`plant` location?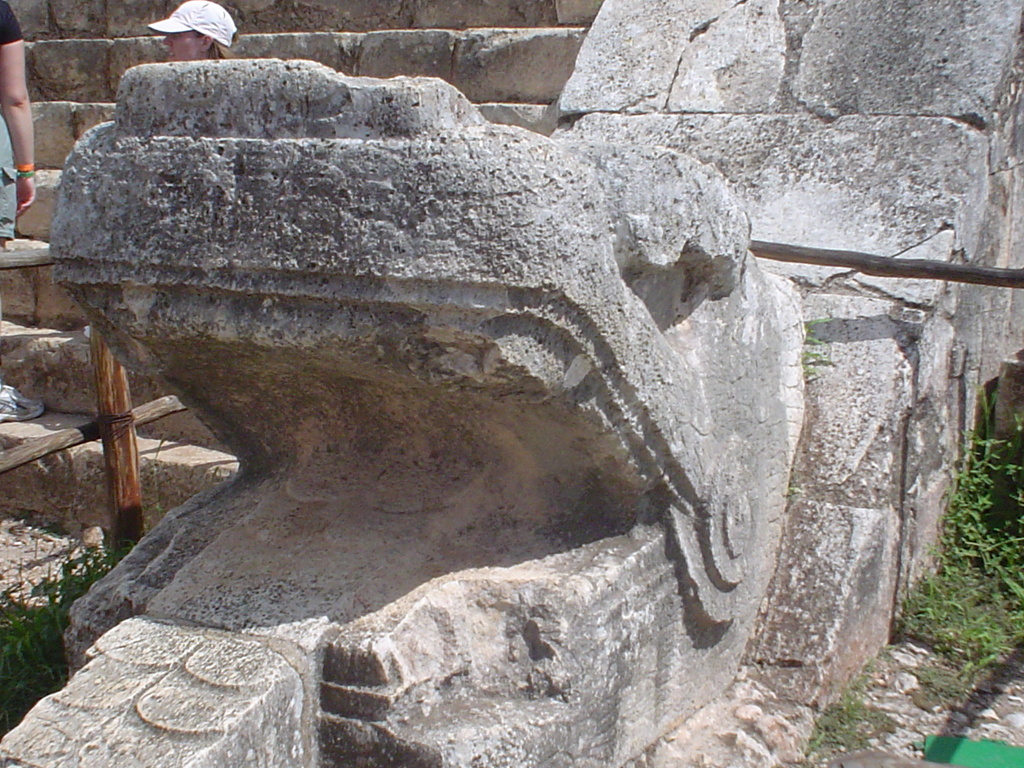
[left=793, top=626, right=986, bottom=734]
